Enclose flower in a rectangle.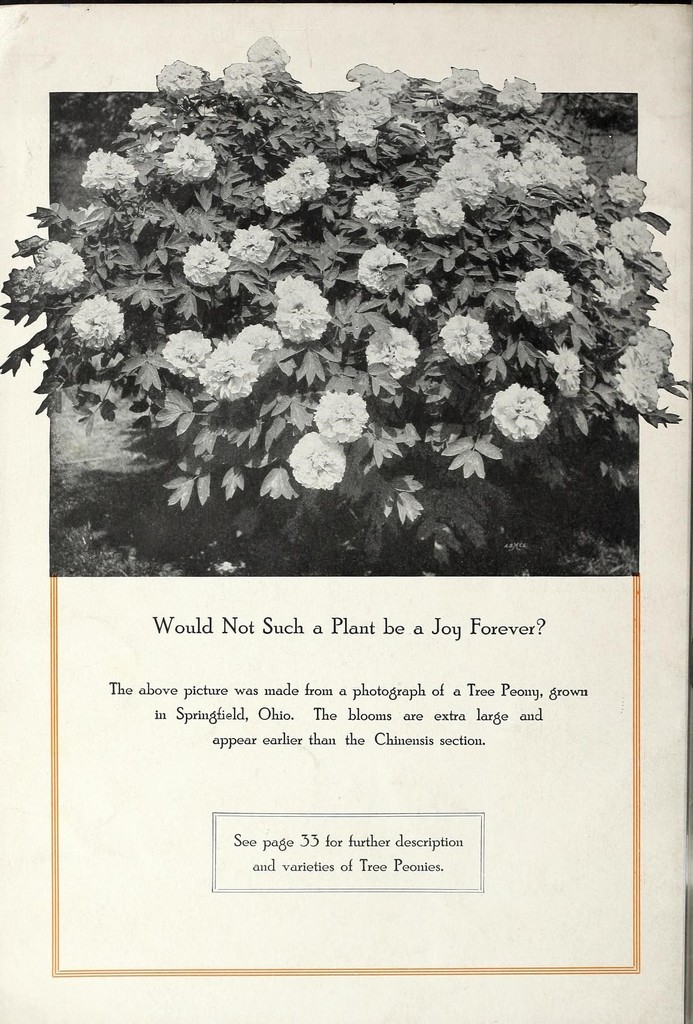
<box>355,183,406,225</box>.
